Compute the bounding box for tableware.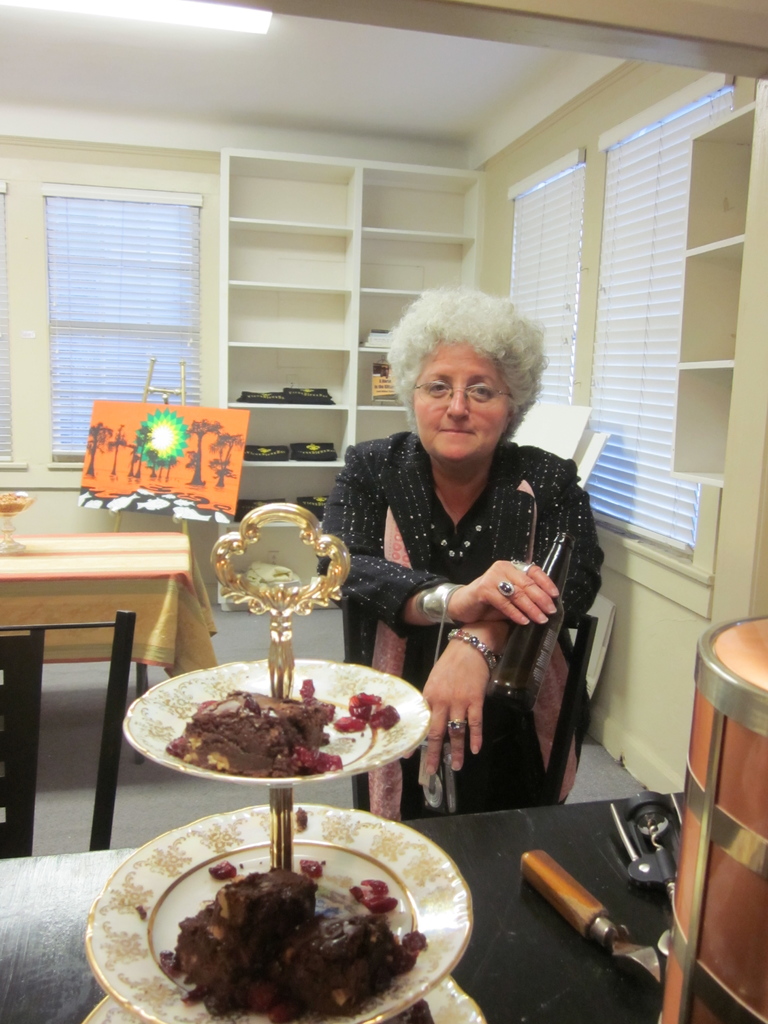
[121,657,438,792].
